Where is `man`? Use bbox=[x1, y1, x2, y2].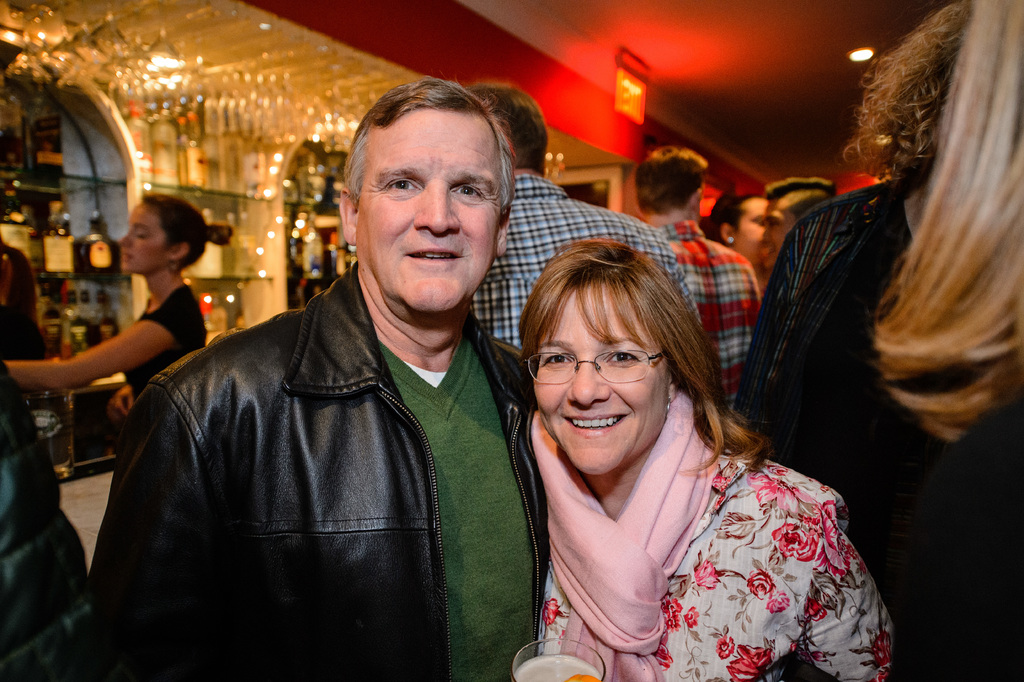
bbox=[468, 85, 701, 363].
